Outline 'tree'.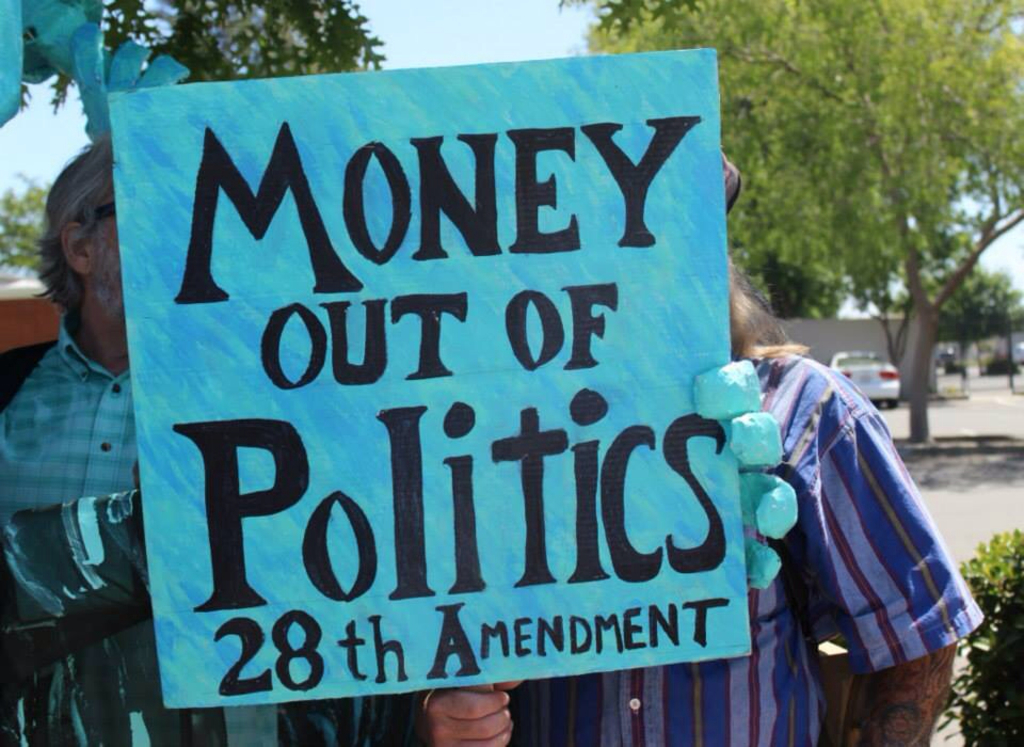
Outline: BBox(0, 0, 385, 138).
